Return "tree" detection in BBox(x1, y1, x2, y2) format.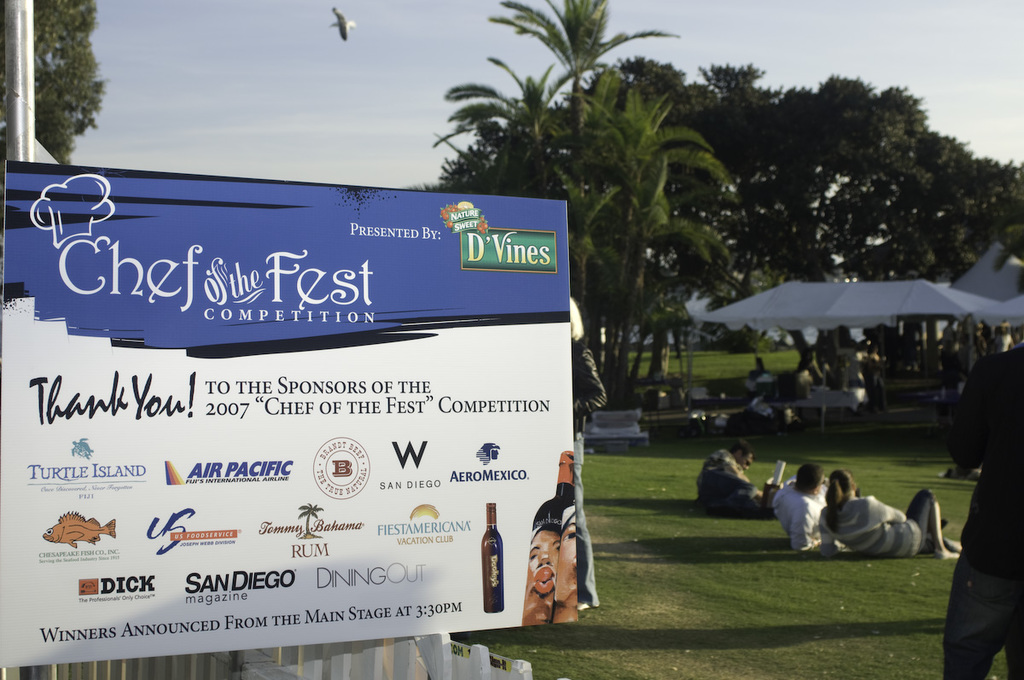
BBox(0, 0, 110, 160).
